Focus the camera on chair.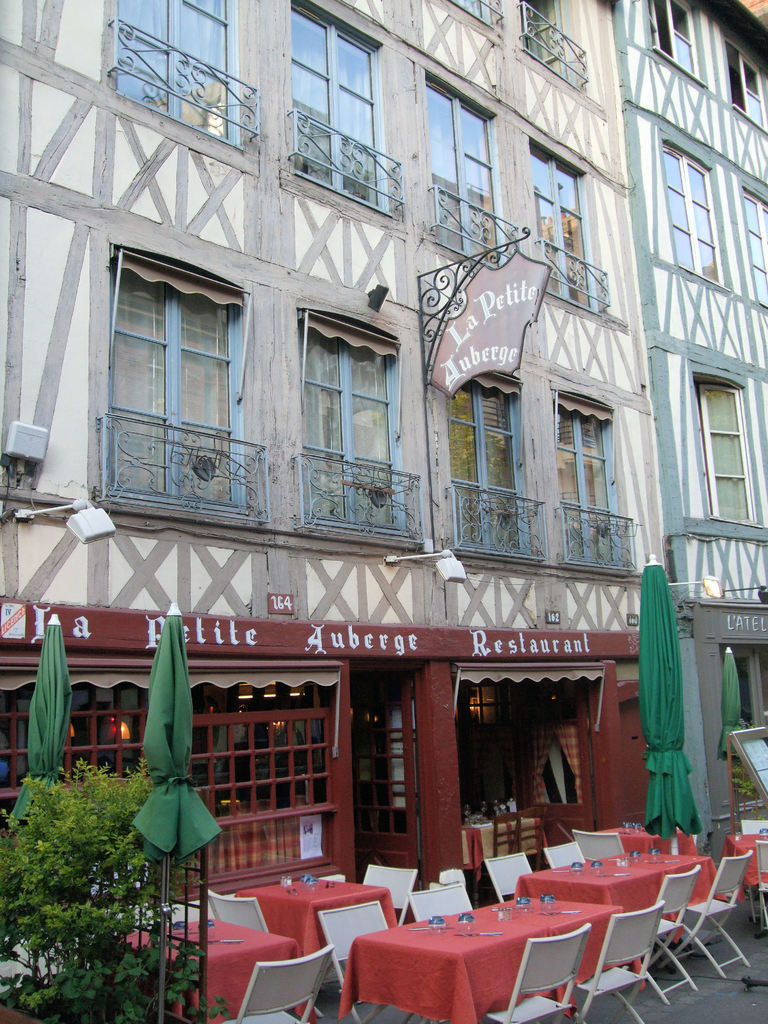
Focus region: region(204, 888, 274, 935).
